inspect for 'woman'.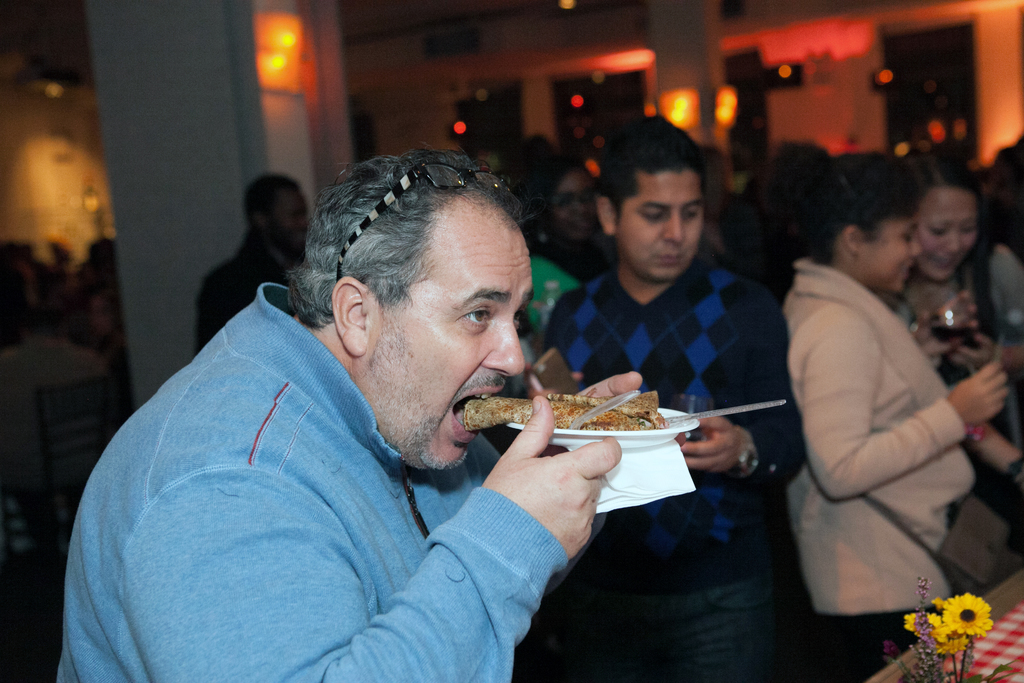
Inspection: {"x1": 538, "y1": 152, "x2": 624, "y2": 303}.
